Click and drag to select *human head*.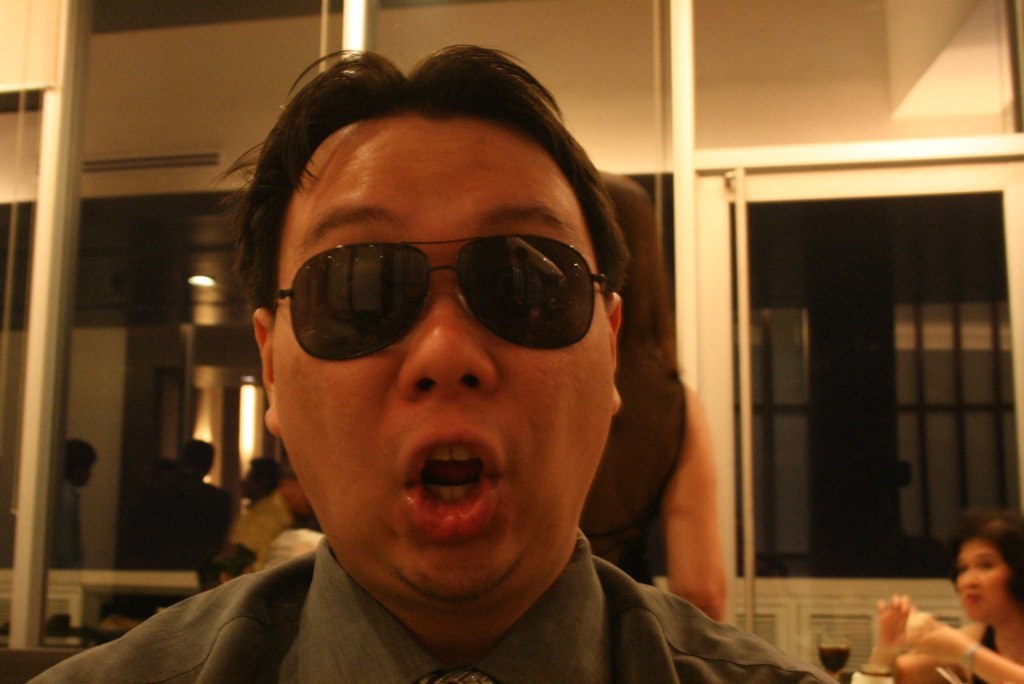
Selection: crop(590, 163, 660, 331).
